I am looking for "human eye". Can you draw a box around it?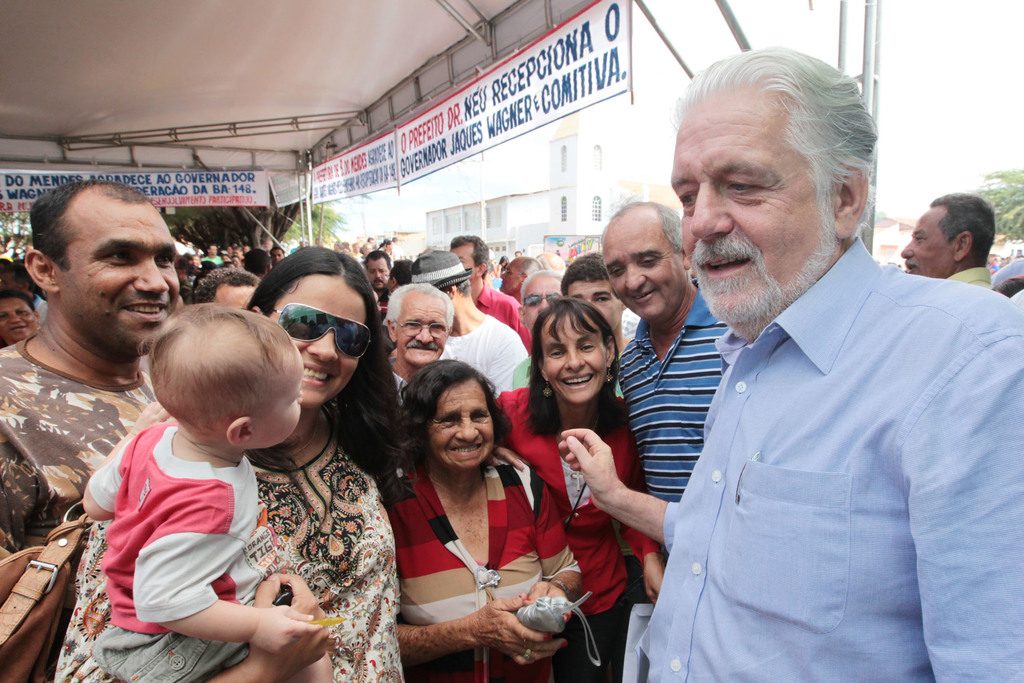
Sure, the bounding box is {"x1": 439, "y1": 412, "x2": 463, "y2": 425}.
